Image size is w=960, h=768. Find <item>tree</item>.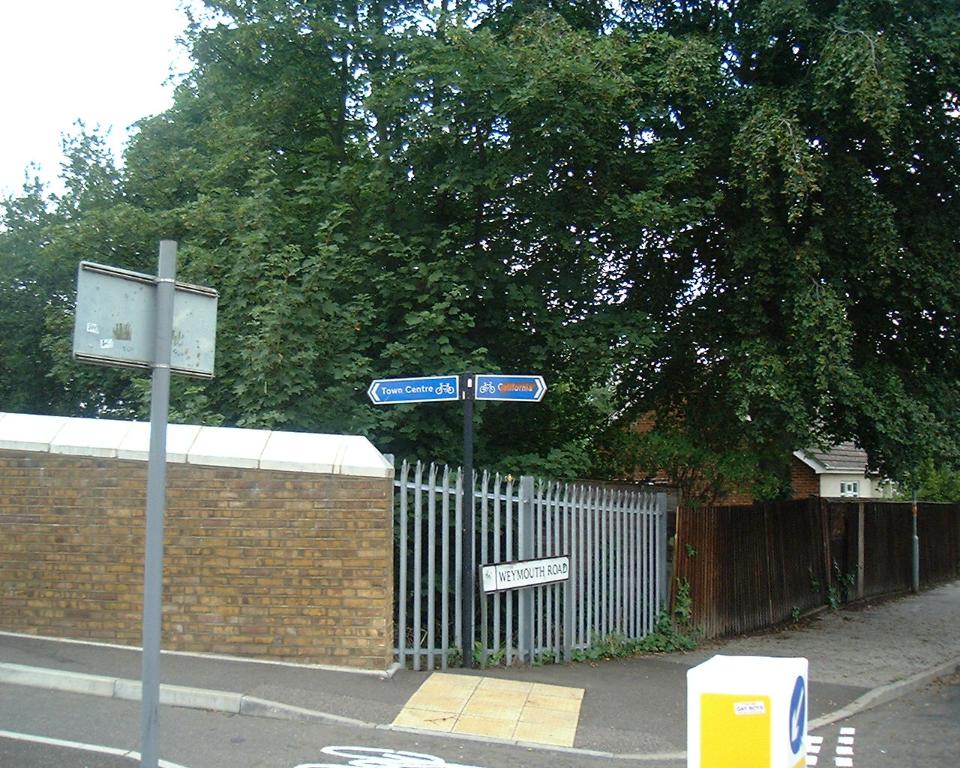
l=0, t=173, r=126, b=412.
